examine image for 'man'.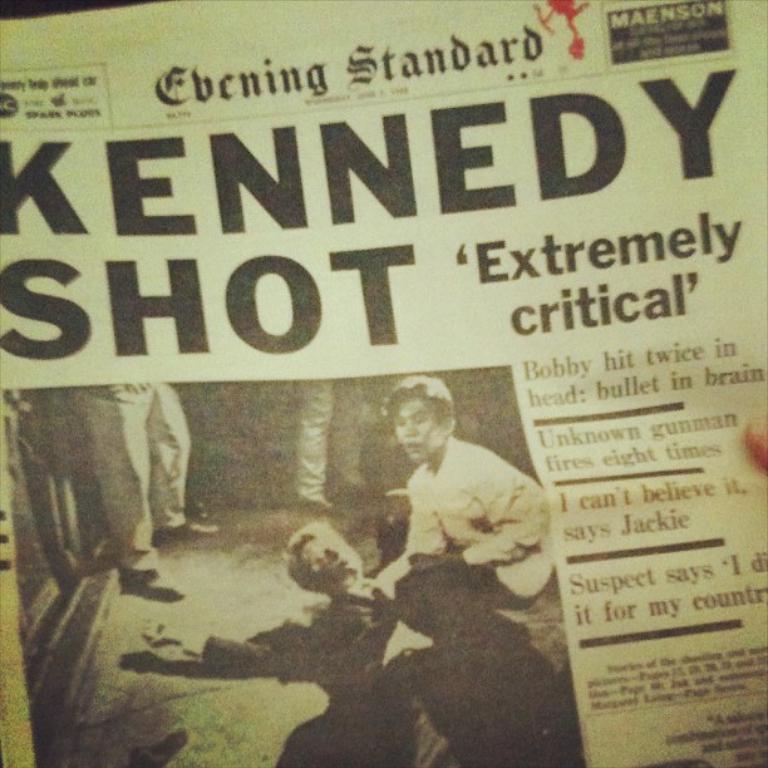
Examination result: locate(348, 379, 555, 712).
